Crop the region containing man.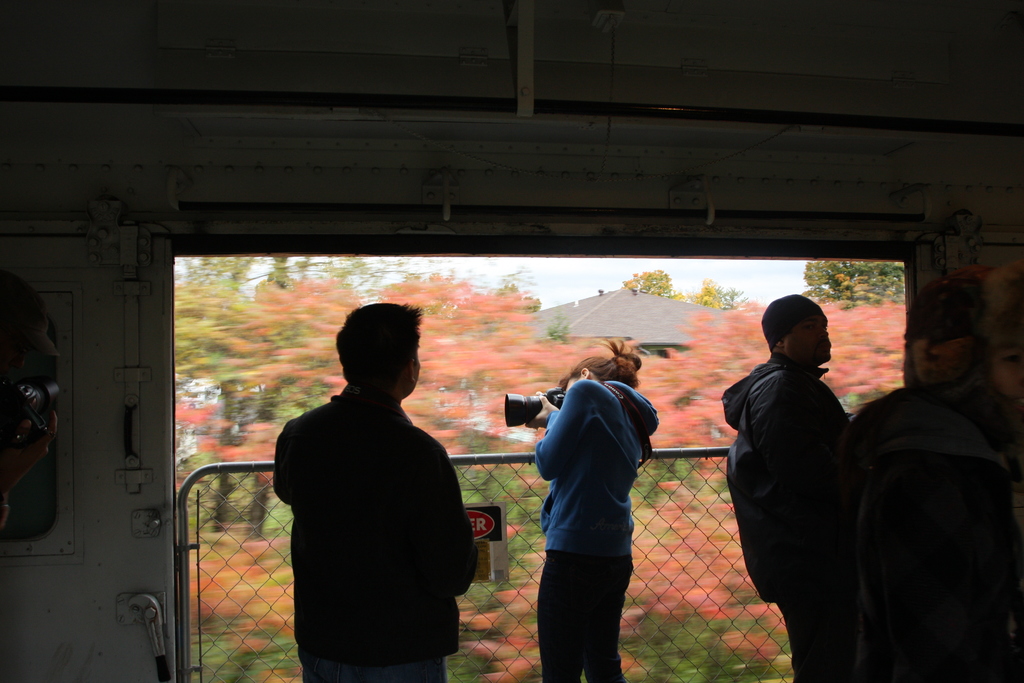
Crop region: left=723, top=293, right=863, bottom=682.
